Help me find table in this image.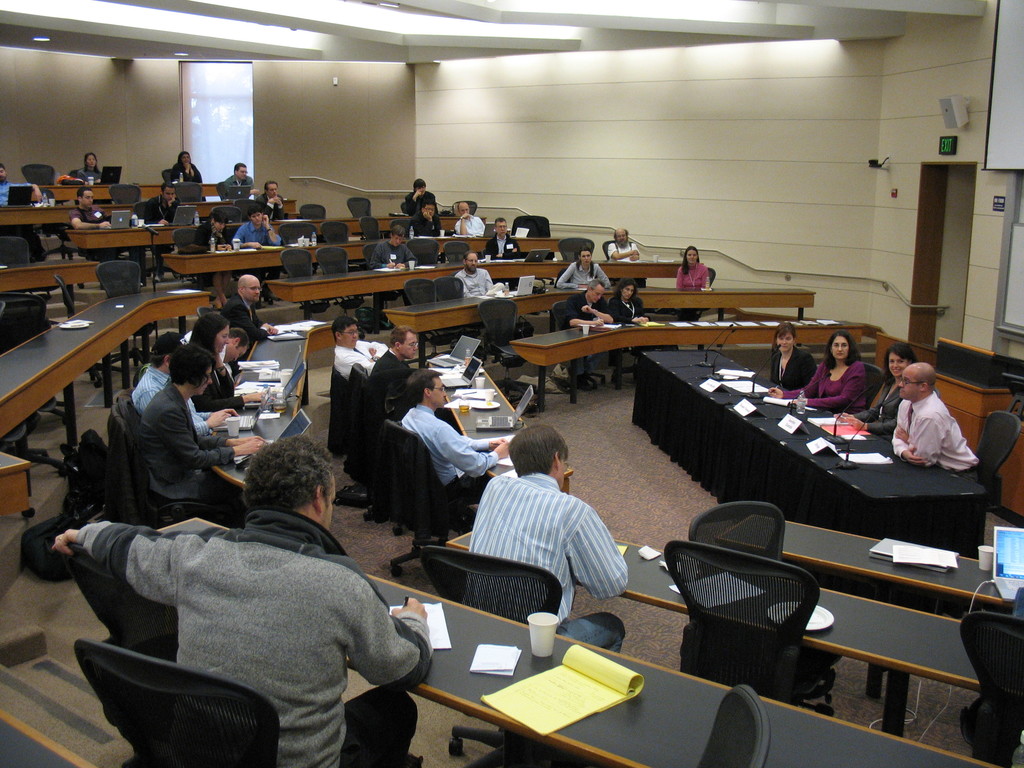
Found it: 388, 286, 813, 362.
